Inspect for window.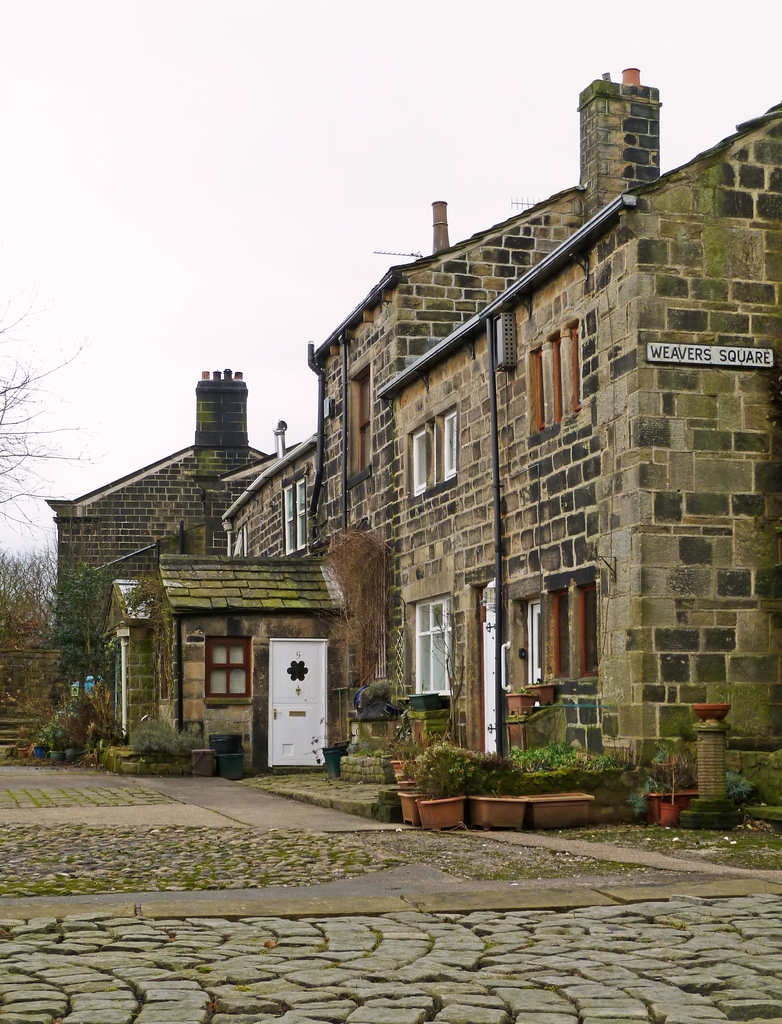
Inspection: select_region(525, 346, 544, 437).
